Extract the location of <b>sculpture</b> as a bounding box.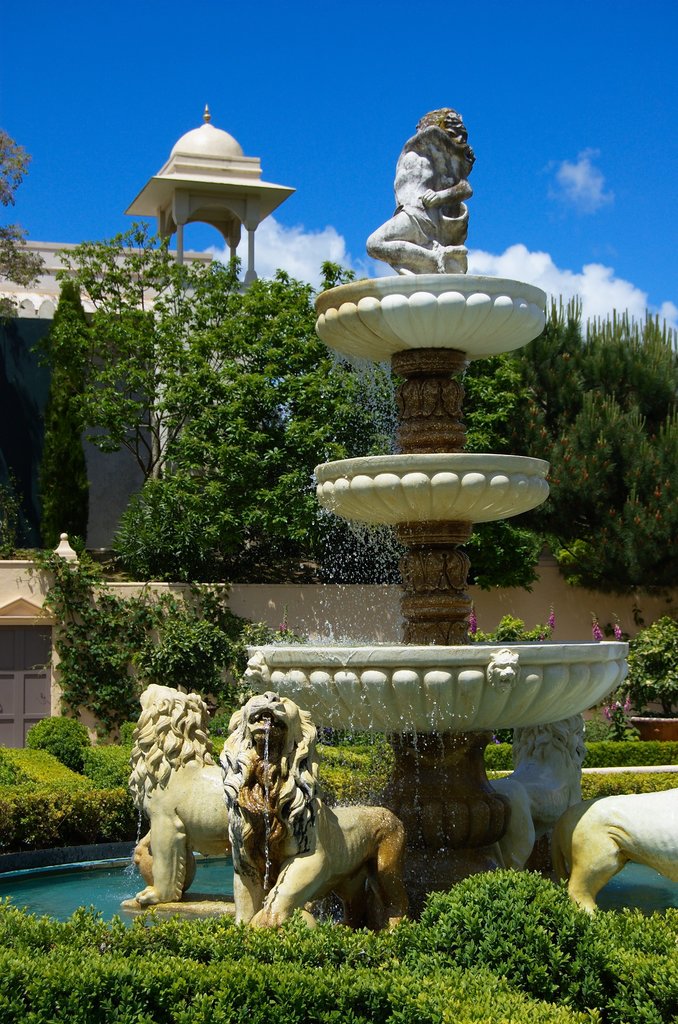
box=[566, 777, 677, 924].
